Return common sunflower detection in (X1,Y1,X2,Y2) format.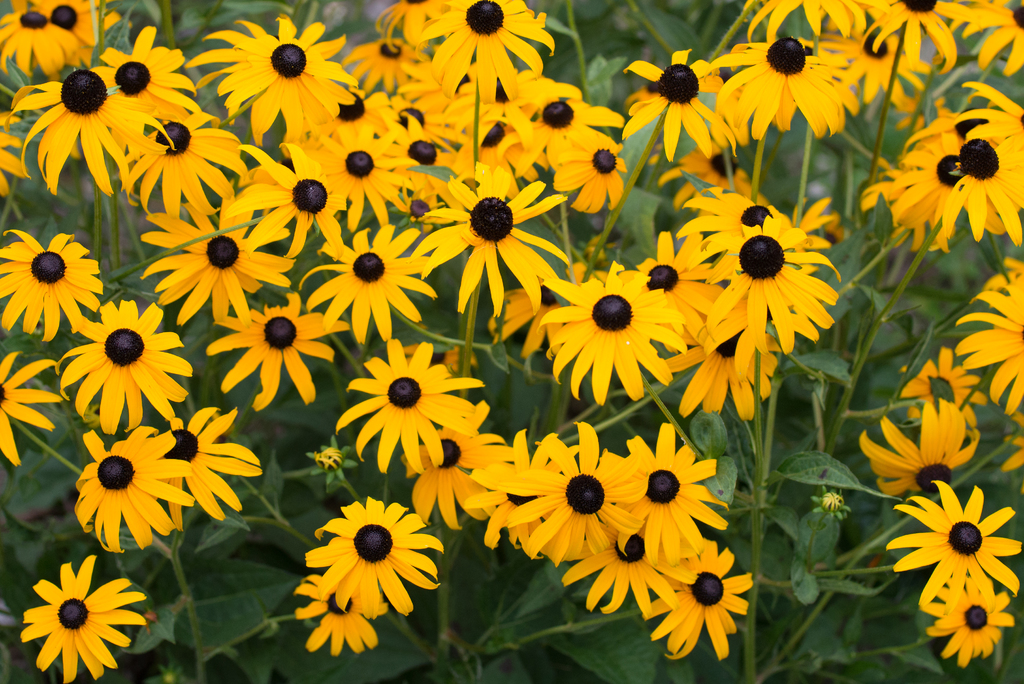
(1,245,81,326).
